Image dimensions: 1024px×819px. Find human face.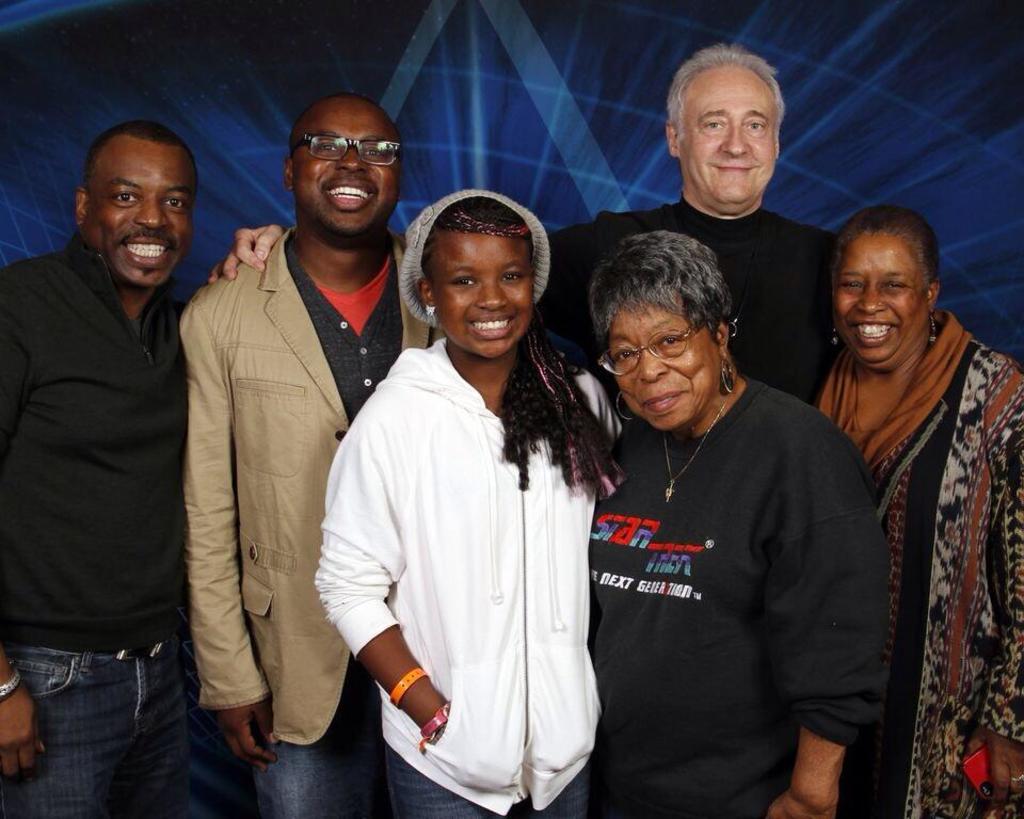
[left=829, top=227, right=930, bottom=360].
